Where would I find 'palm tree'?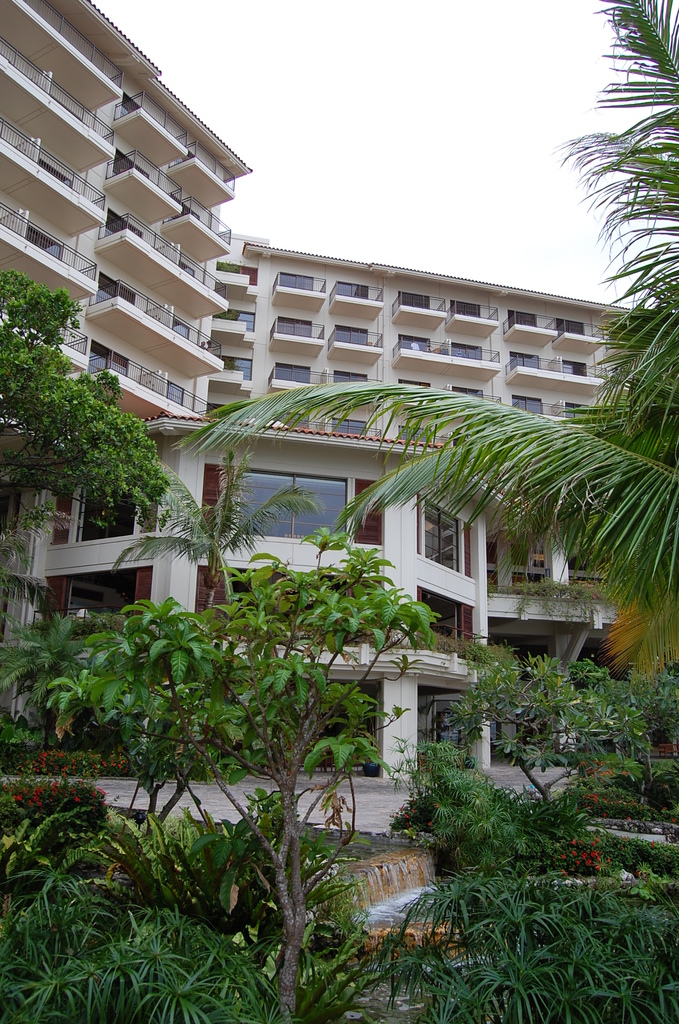
At bbox=(0, 259, 177, 510).
